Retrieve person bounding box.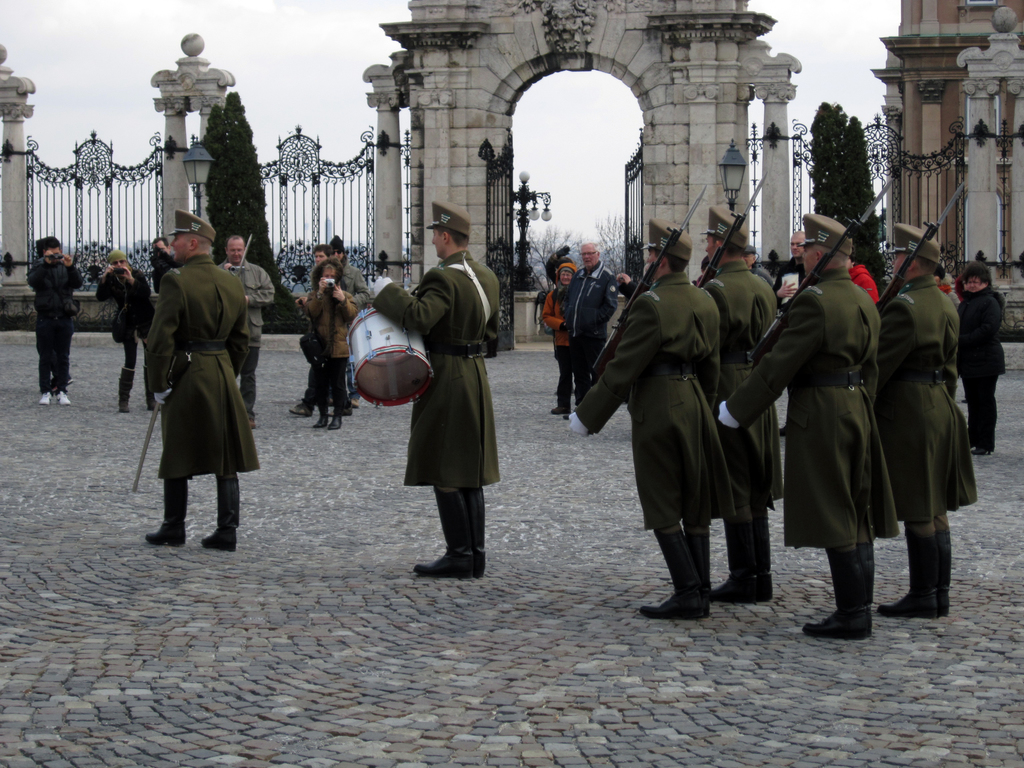
Bounding box: {"left": 292, "top": 246, "right": 333, "bottom": 414}.
